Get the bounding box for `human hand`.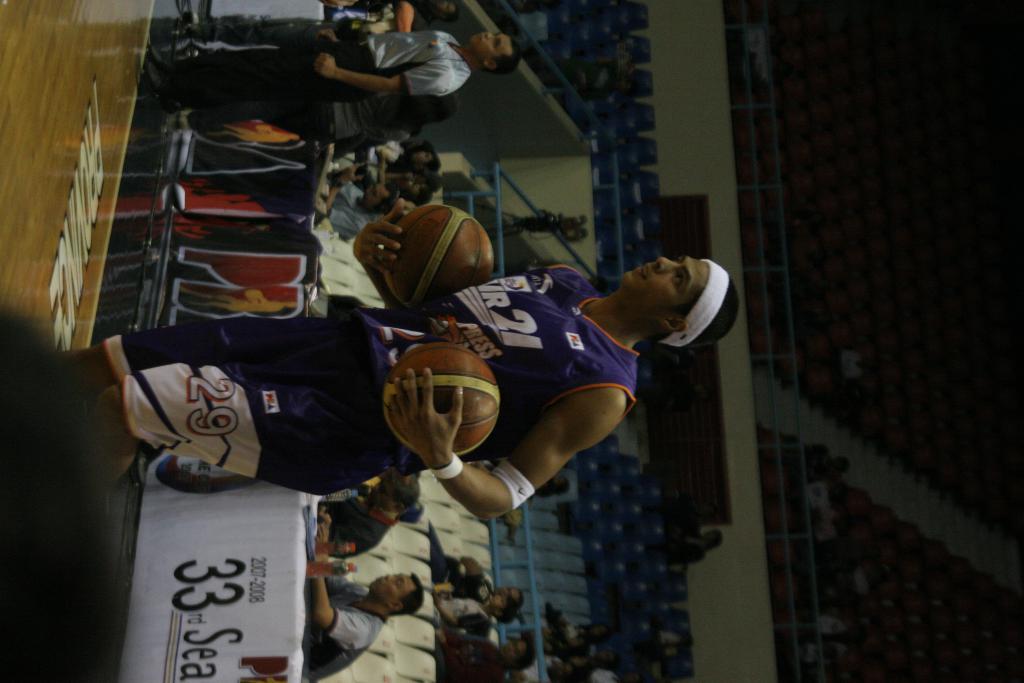
314:523:328:552.
